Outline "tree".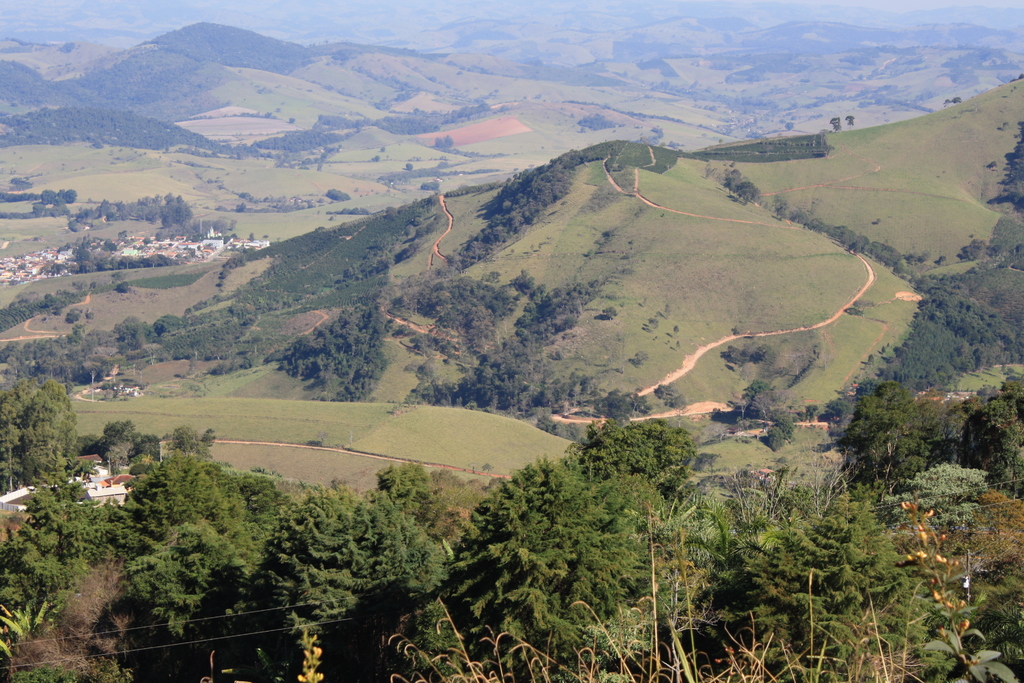
Outline: bbox(451, 456, 674, 682).
